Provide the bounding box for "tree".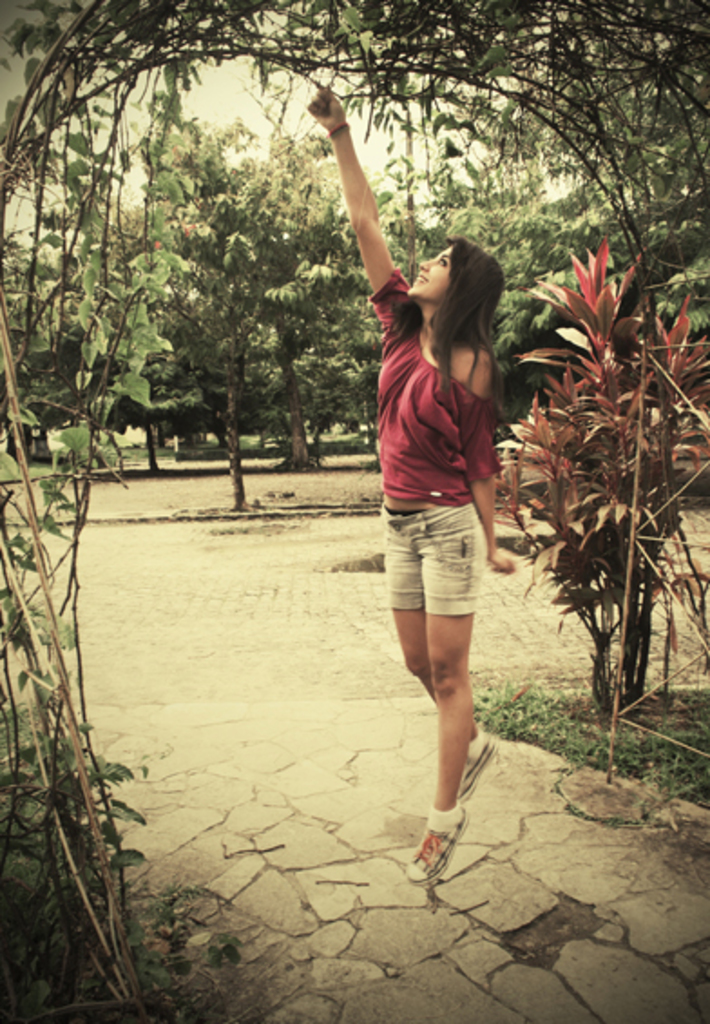
crop(344, 143, 708, 439).
